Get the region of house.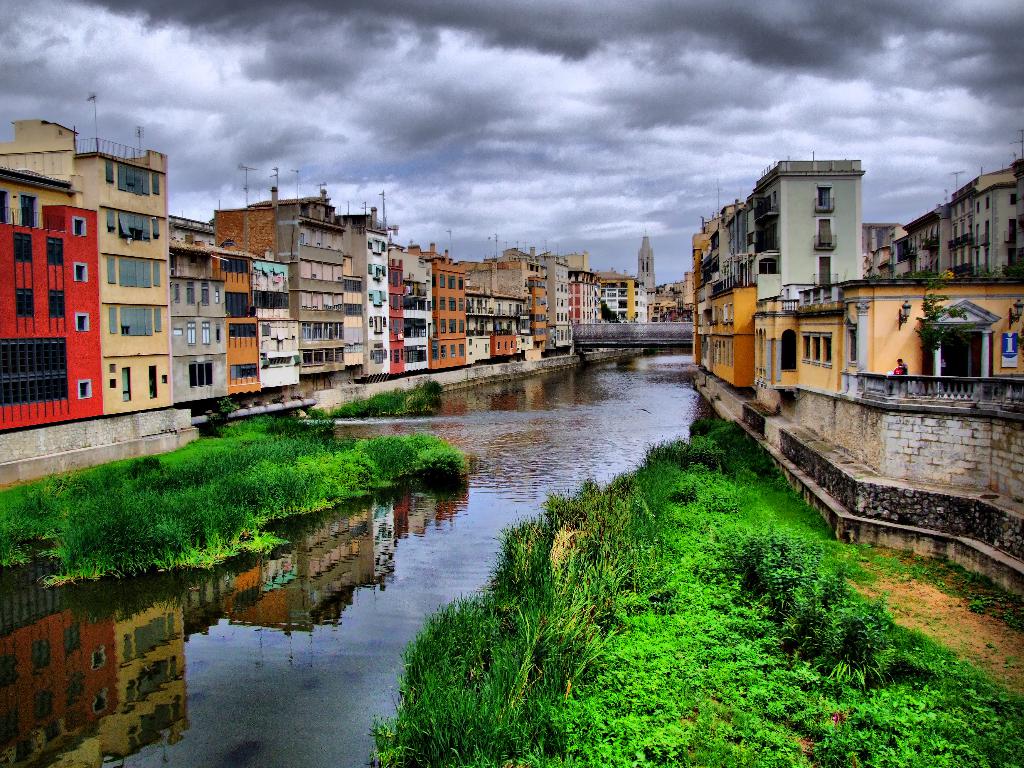
340,254,365,372.
